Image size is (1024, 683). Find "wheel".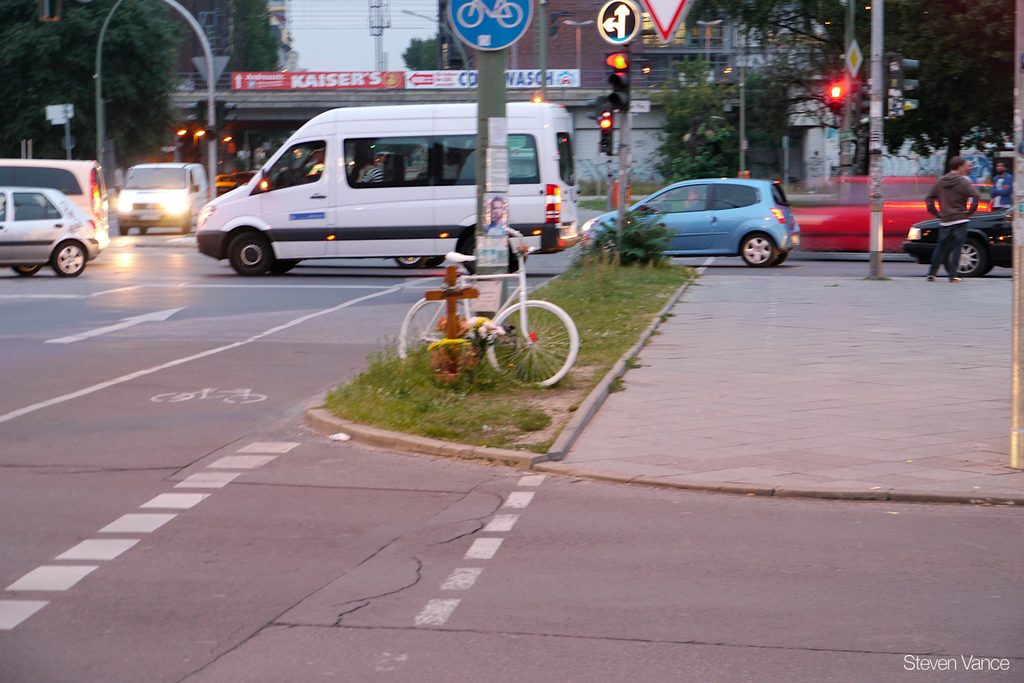
left=429, top=256, right=446, bottom=268.
